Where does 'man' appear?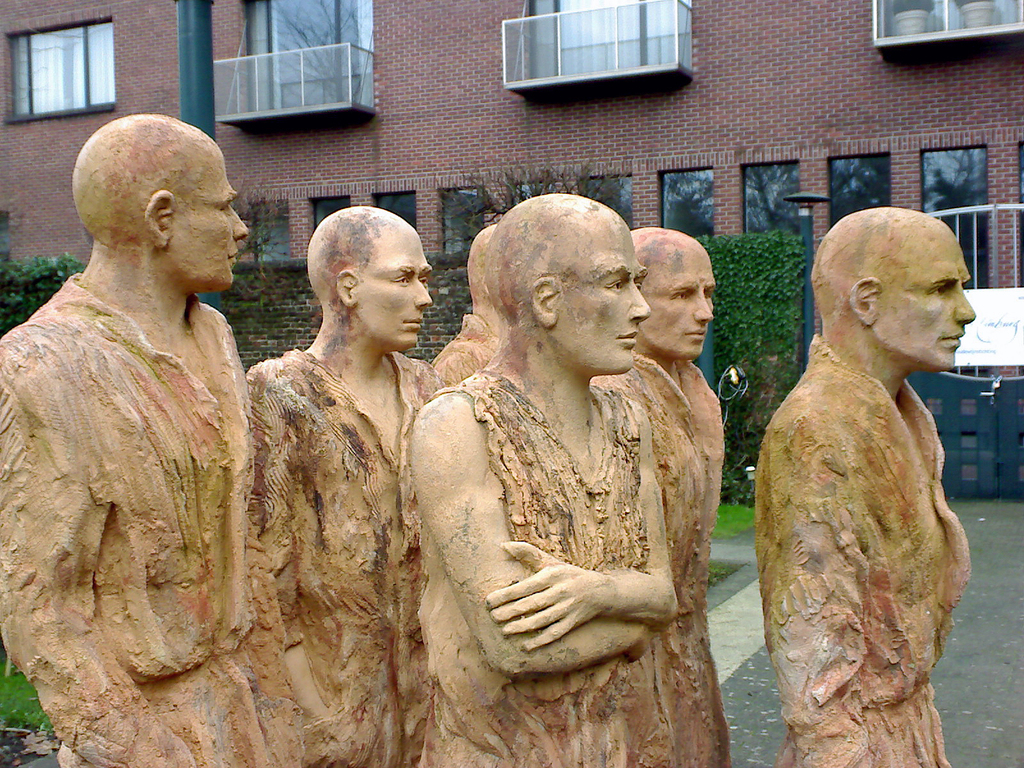
Appears at [13,97,284,732].
